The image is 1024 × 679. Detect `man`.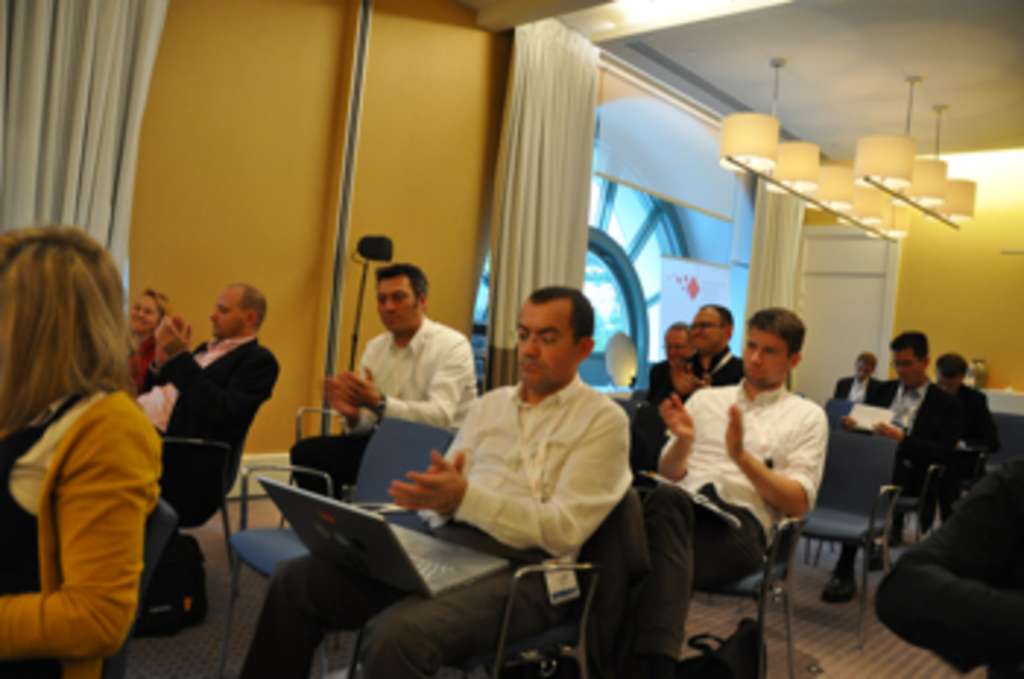
Detection: [left=884, top=354, right=998, bottom=550].
